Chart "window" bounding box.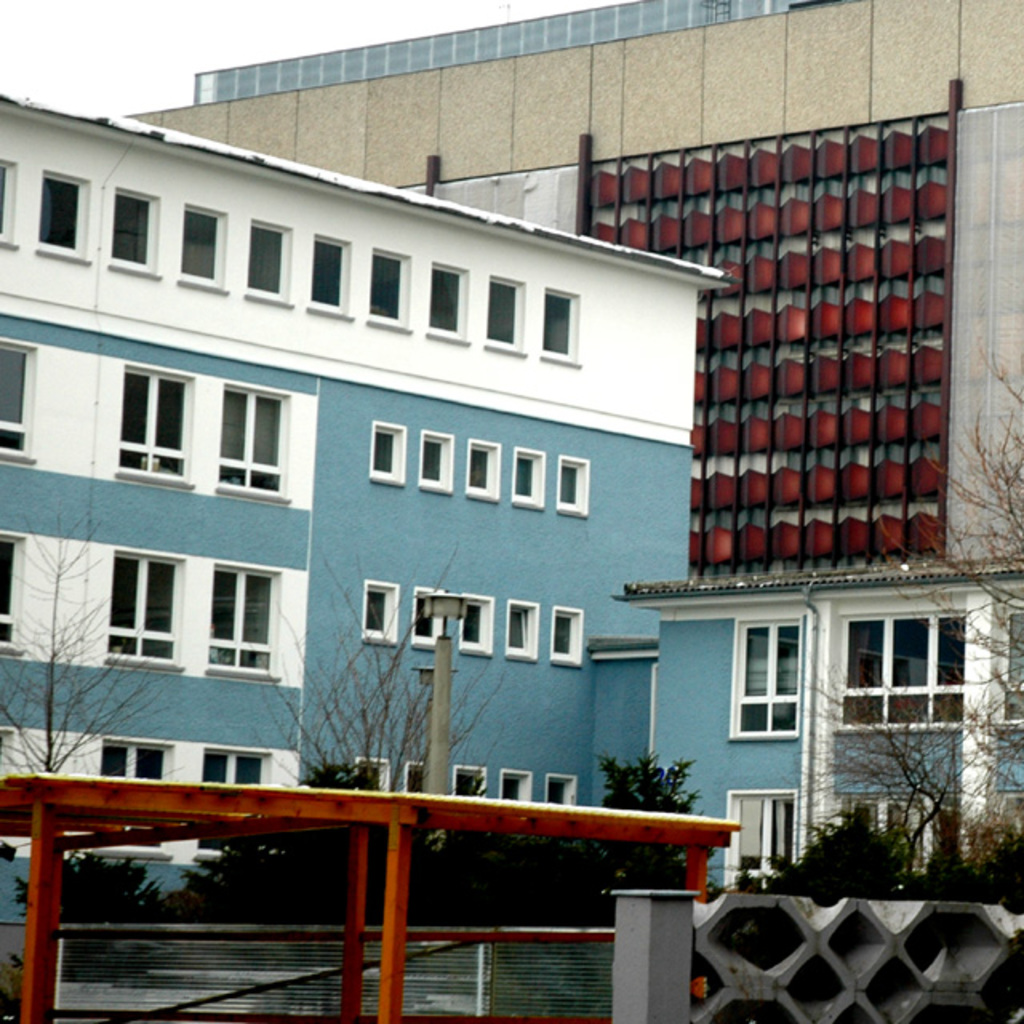
Charted: (115, 362, 195, 485).
